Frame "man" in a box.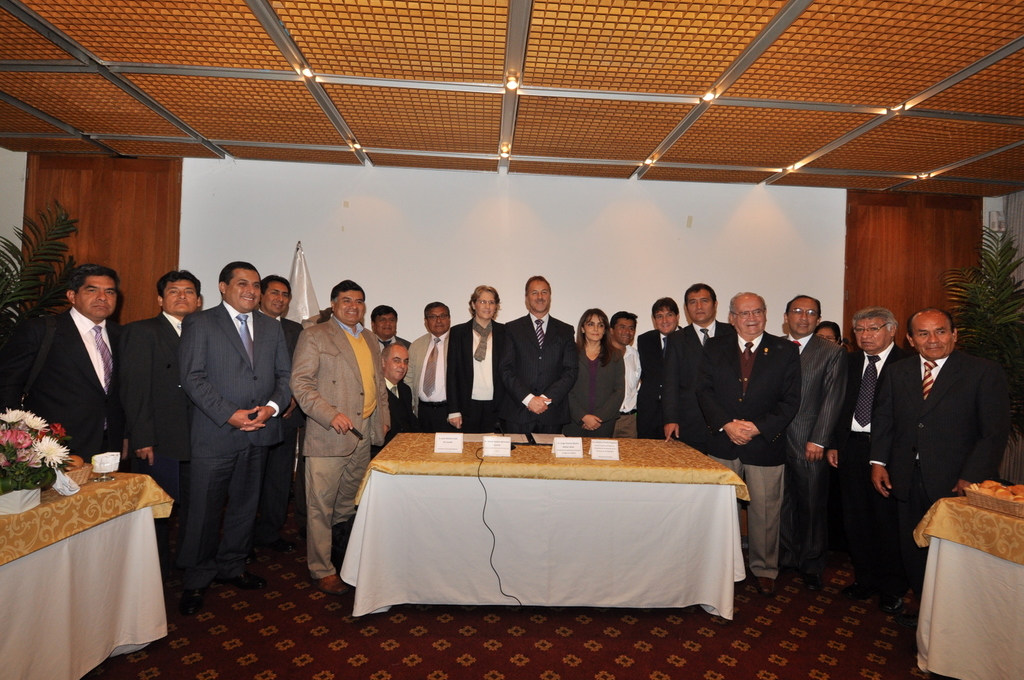
detection(636, 297, 678, 439).
